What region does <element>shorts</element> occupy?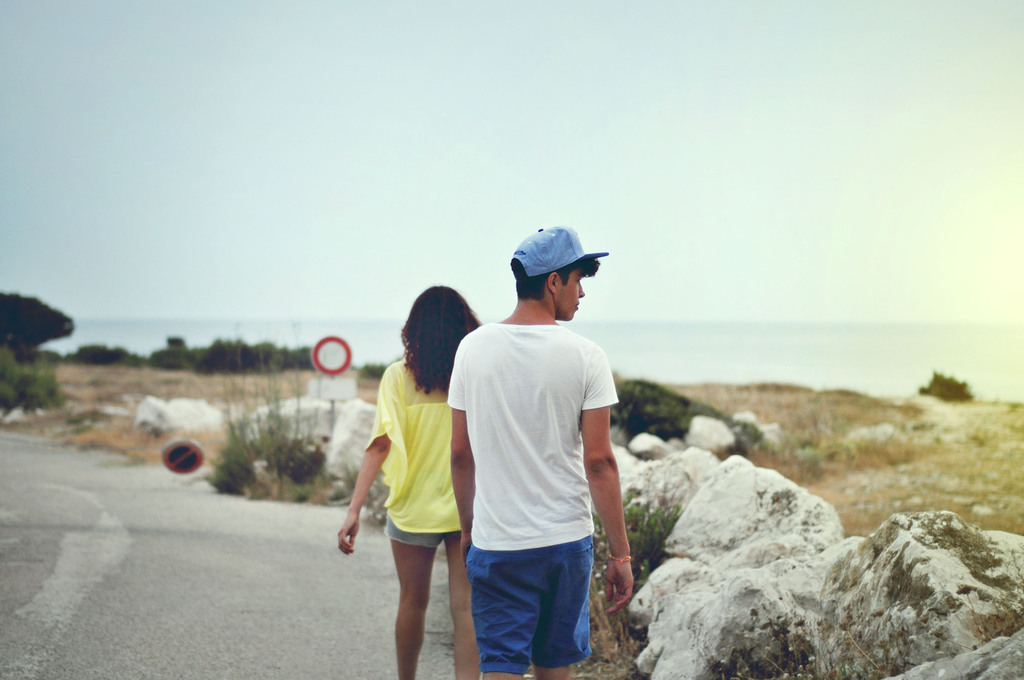
{"left": 462, "top": 530, "right": 609, "bottom": 668}.
